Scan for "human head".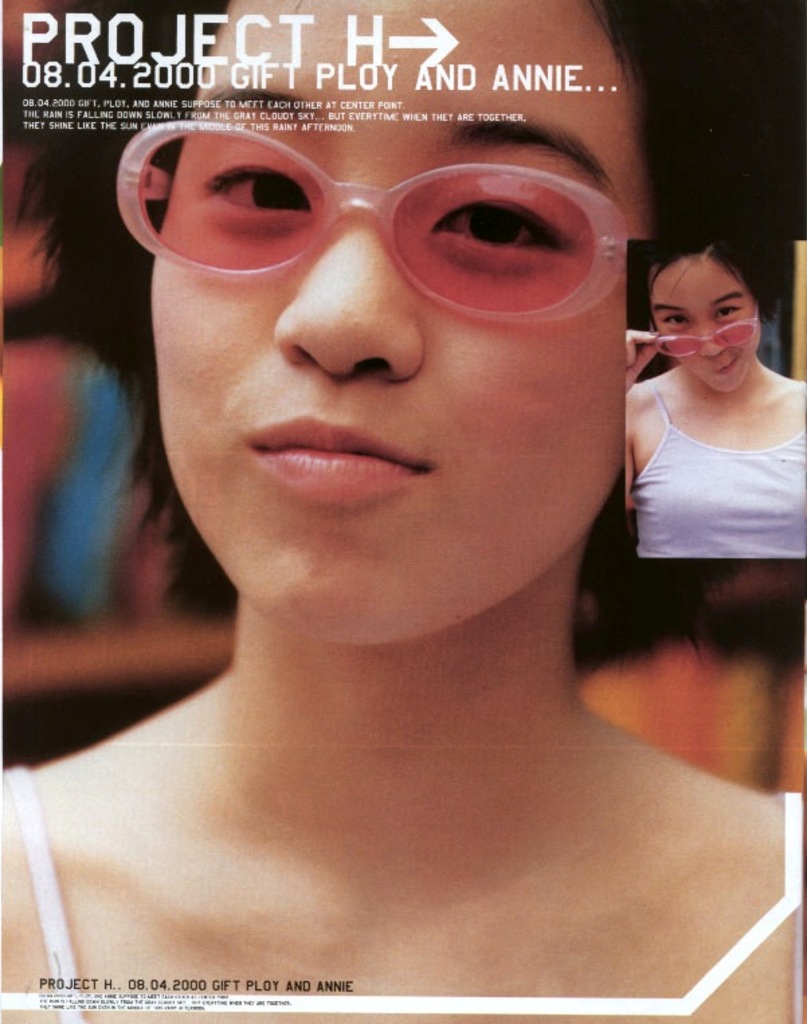
Scan result: box(646, 234, 784, 389).
